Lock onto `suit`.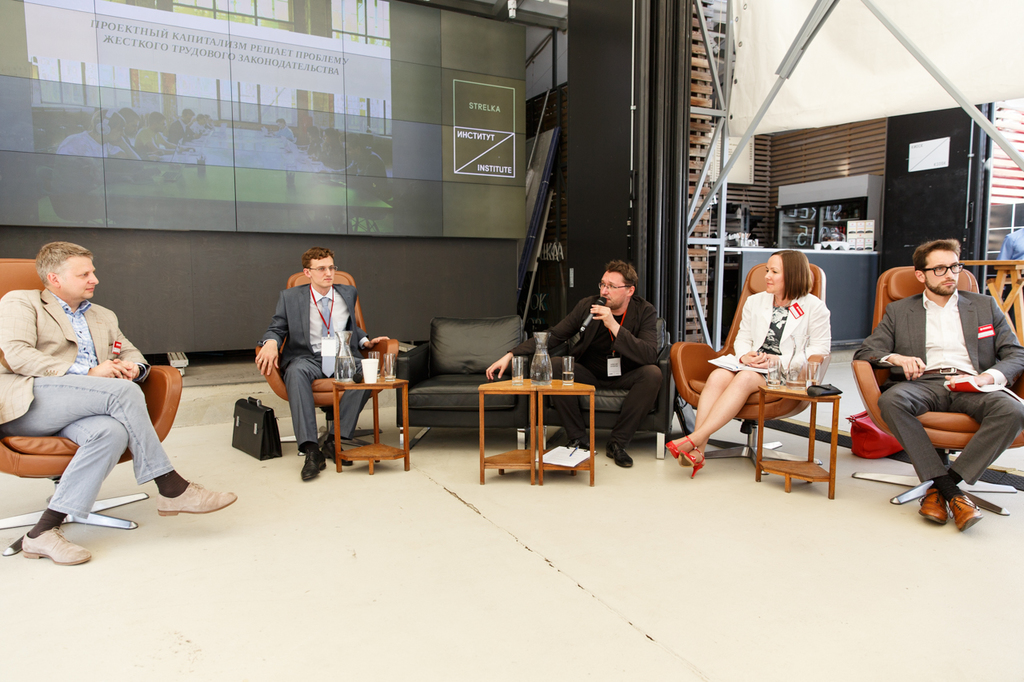
Locked: (x1=247, y1=249, x2=365, y2=444).
